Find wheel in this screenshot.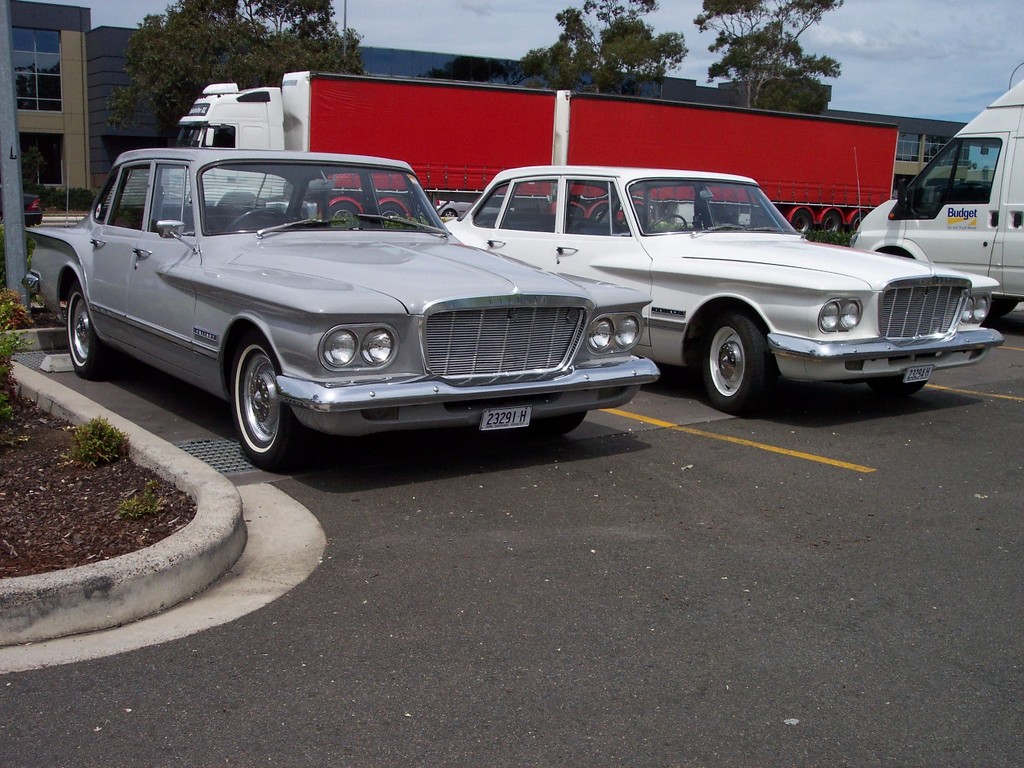
The bounding box for wheel is [214, 336, 289, 455].
